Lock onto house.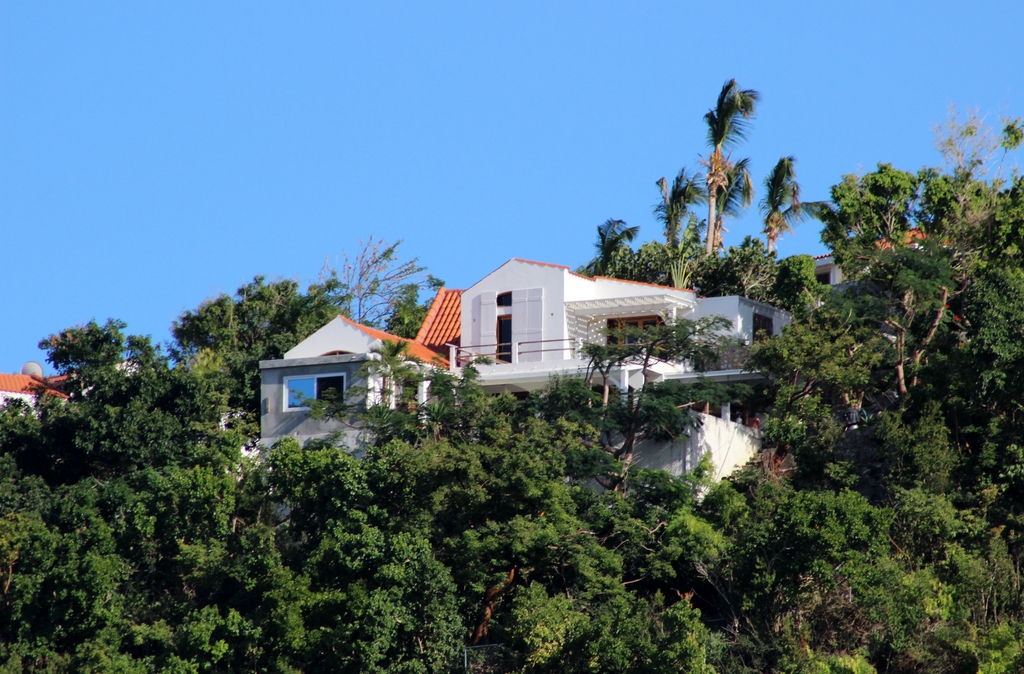
Locked: l=463, t=265, r=806, b=443.
